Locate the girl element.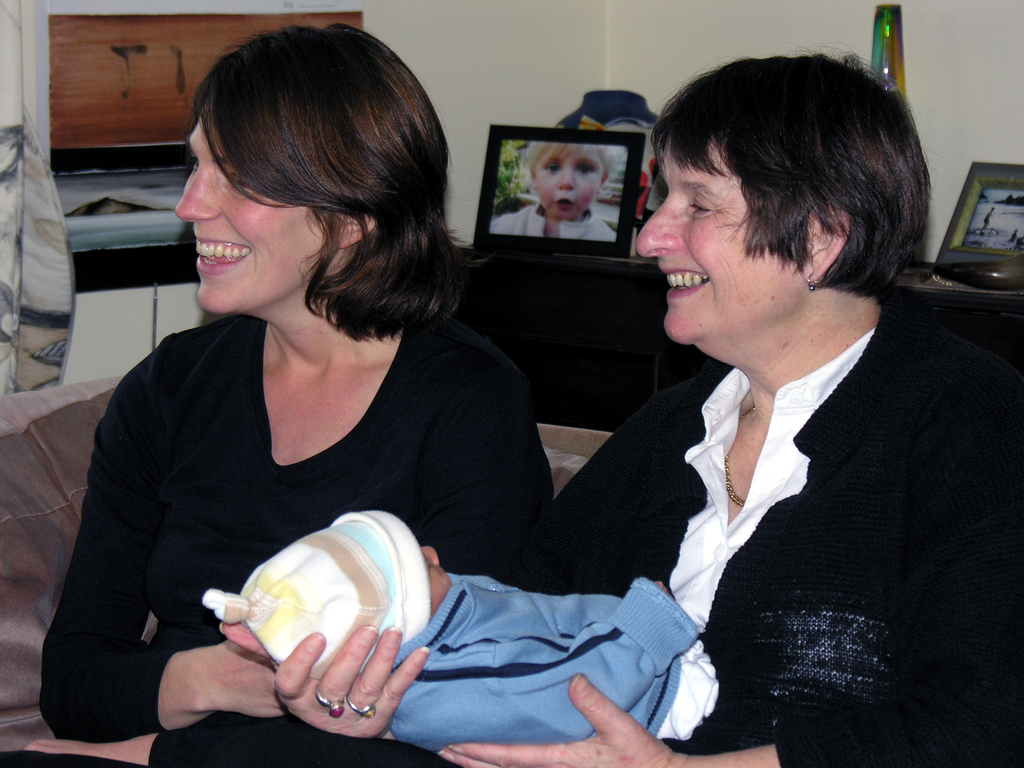
Element bbox: [left=490, top=145, right=616, bottom=240].
